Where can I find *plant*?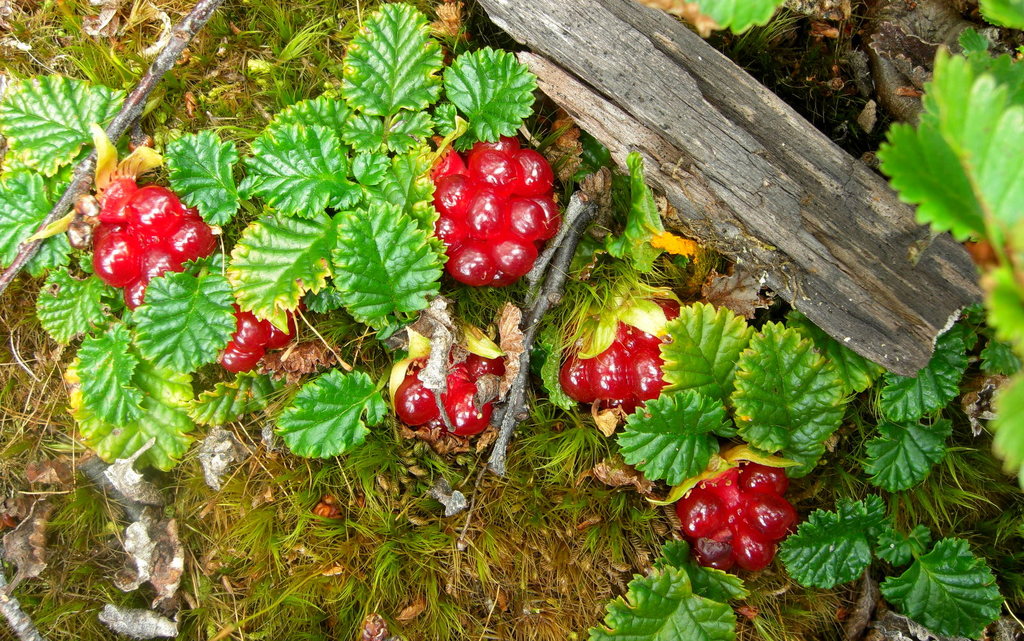
You can find it at BBox(159, 0, 538, 321).
